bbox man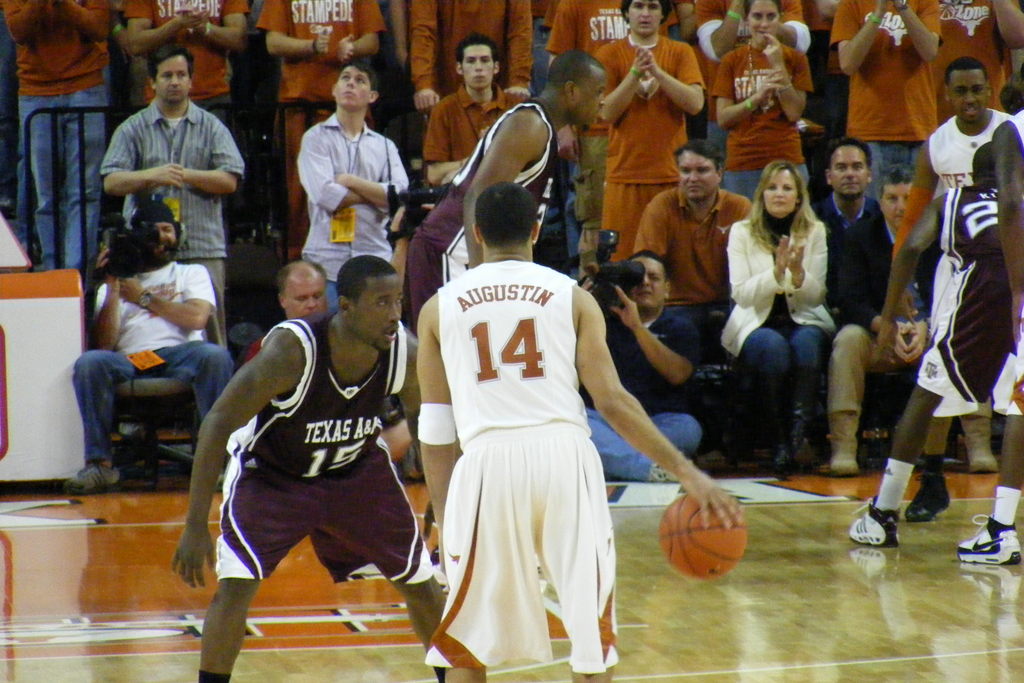
x1=413, y1=51, x2=615, y2=318
